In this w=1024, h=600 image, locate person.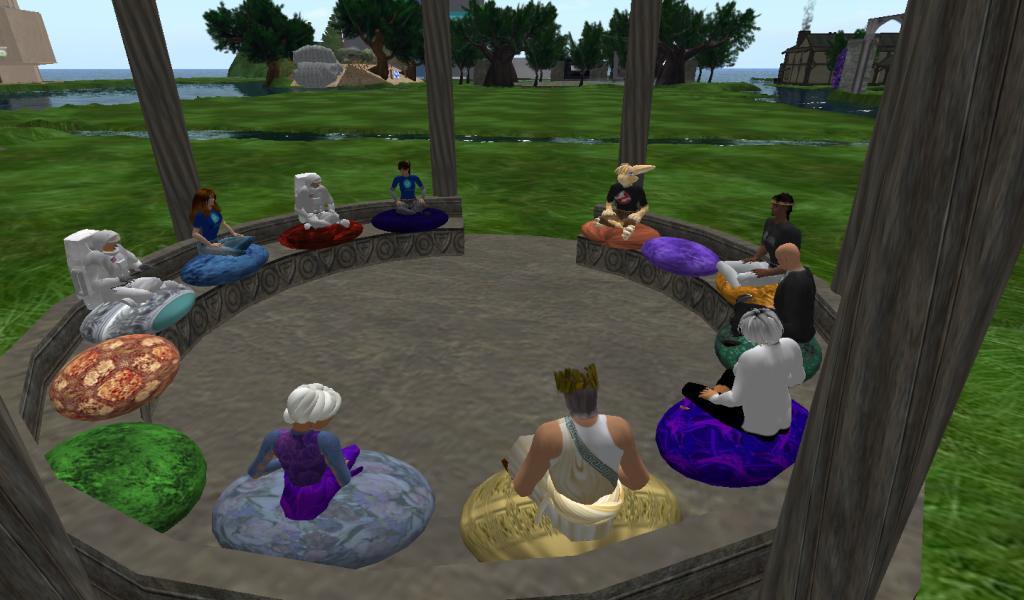
Bounding box: bbox(732, 242, 813, 344).
